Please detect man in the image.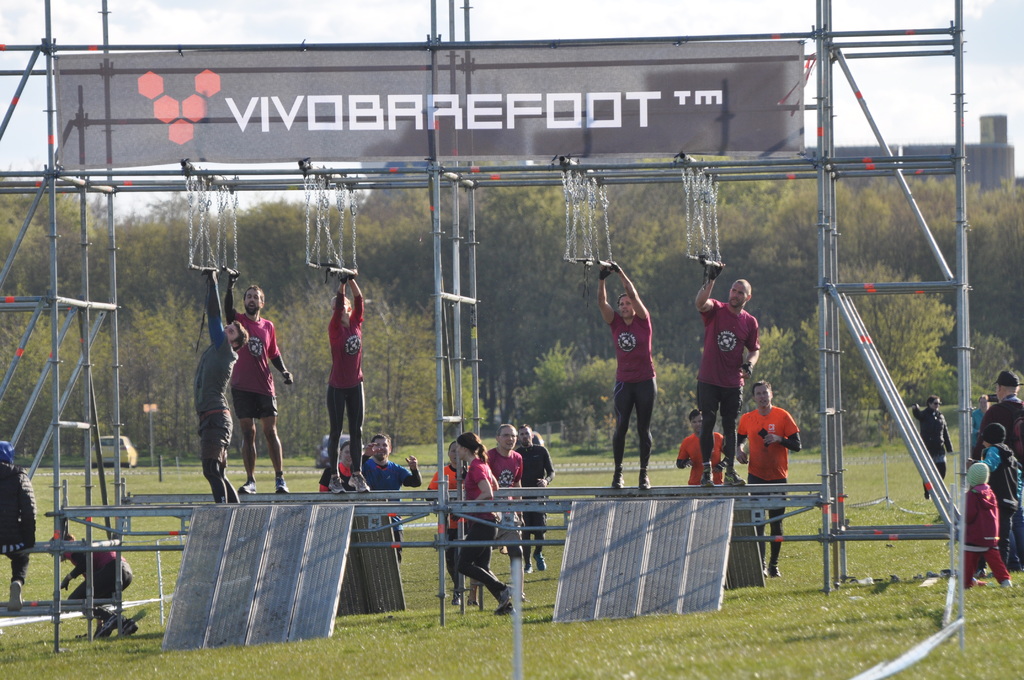
{"left": 689, "top": 261, "right": 761, "bottom": 493}.
